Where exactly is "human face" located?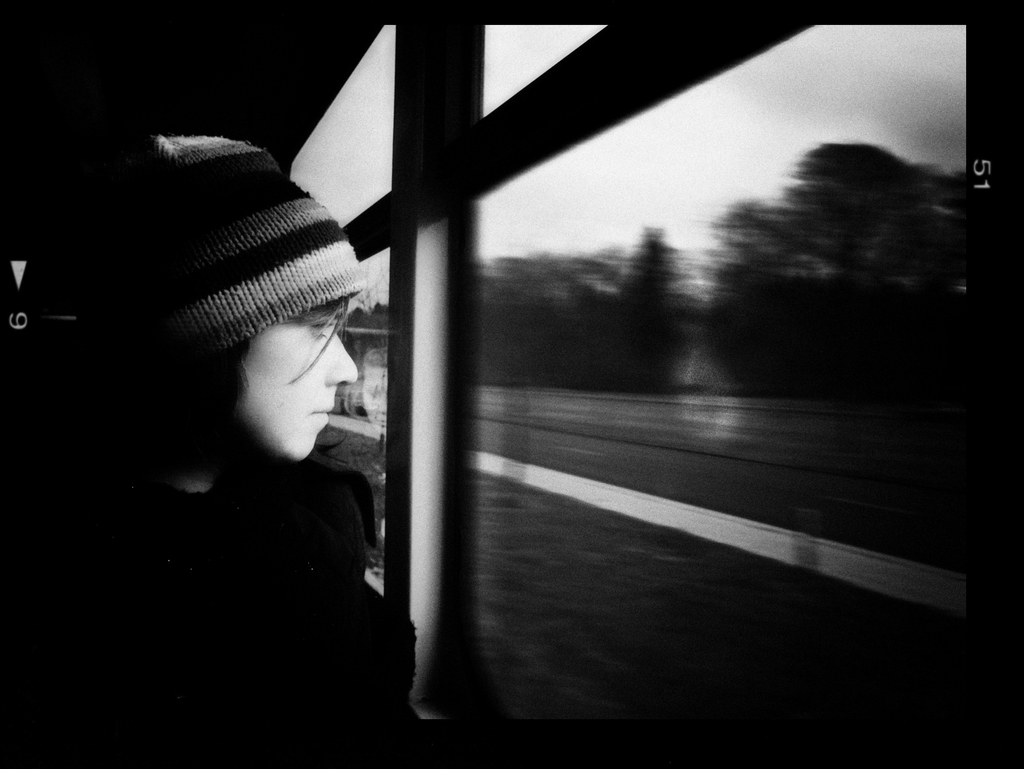
Its bounding box is left=243, top=295, right=360, bottom=464.
